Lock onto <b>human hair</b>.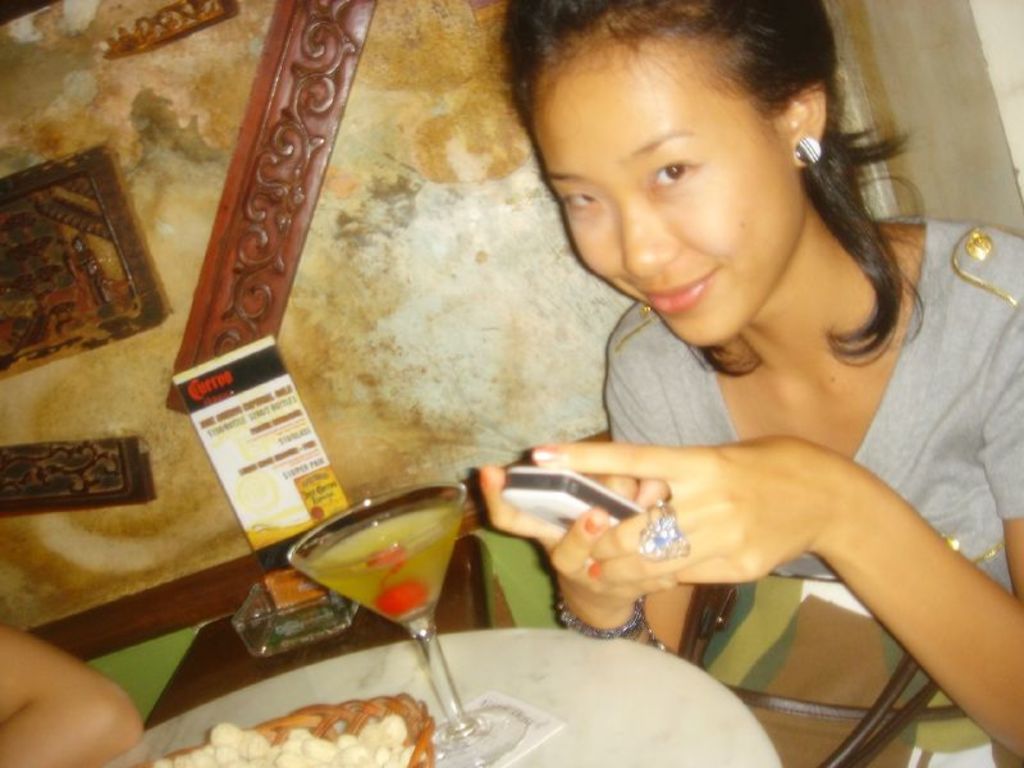
Locked: 530/0/883/338.
